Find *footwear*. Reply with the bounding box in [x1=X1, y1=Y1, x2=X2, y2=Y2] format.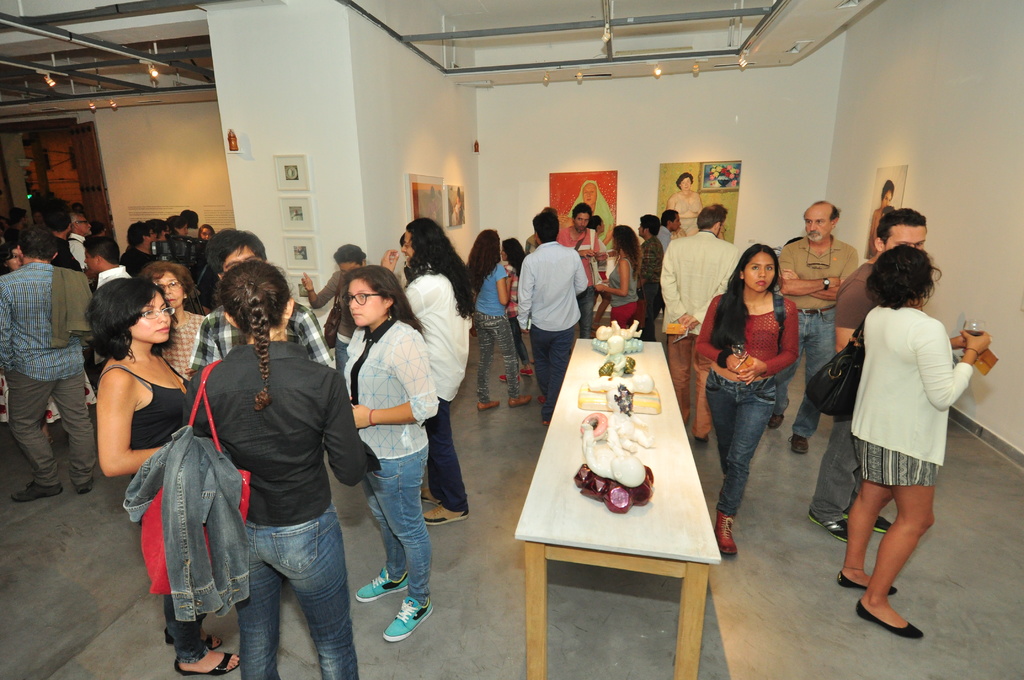
[x1=381, y1=597, x2=434, y2=640].
